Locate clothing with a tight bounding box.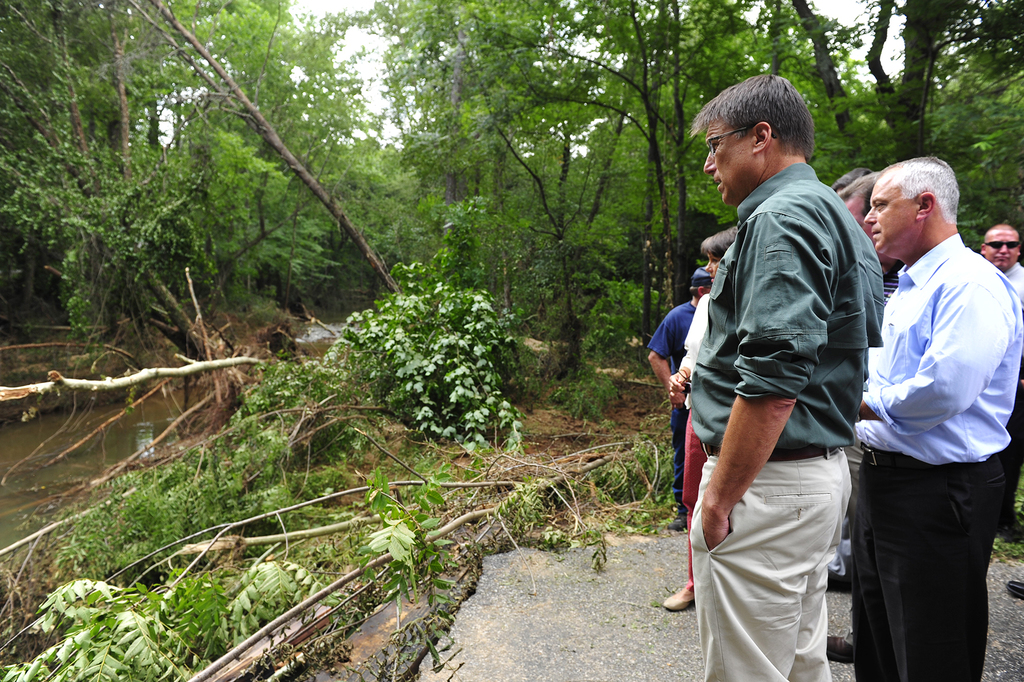
bbox=(643, 297, 696, 512).
